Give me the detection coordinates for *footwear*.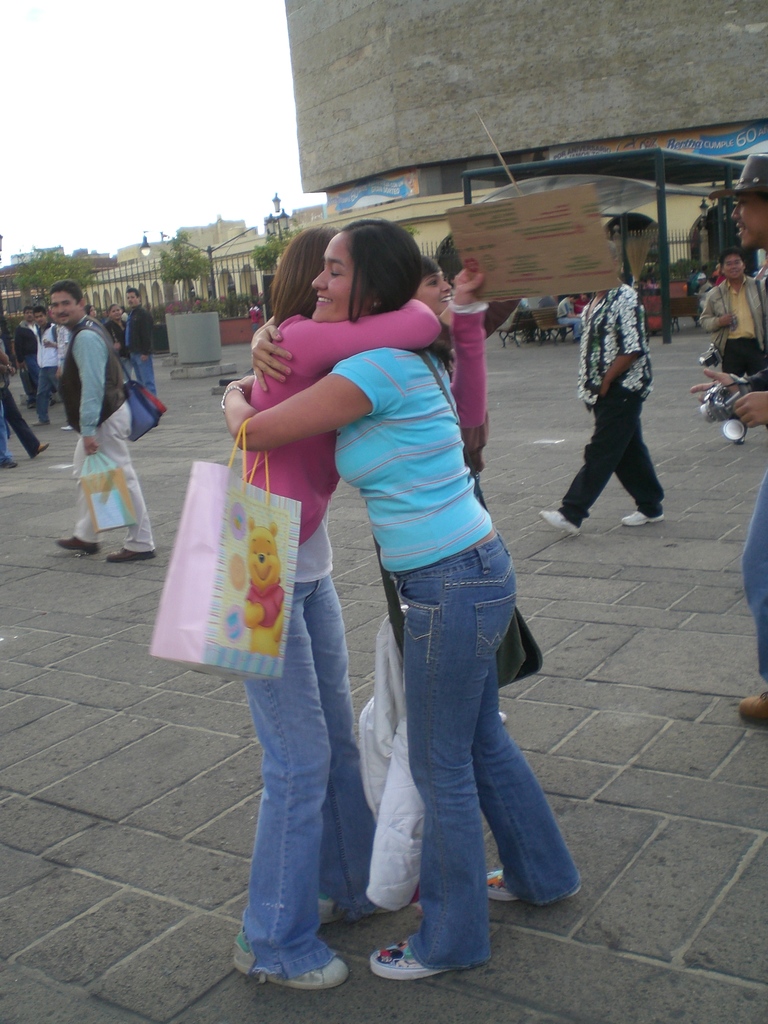
bbox=(369, 923, 472, 988).
